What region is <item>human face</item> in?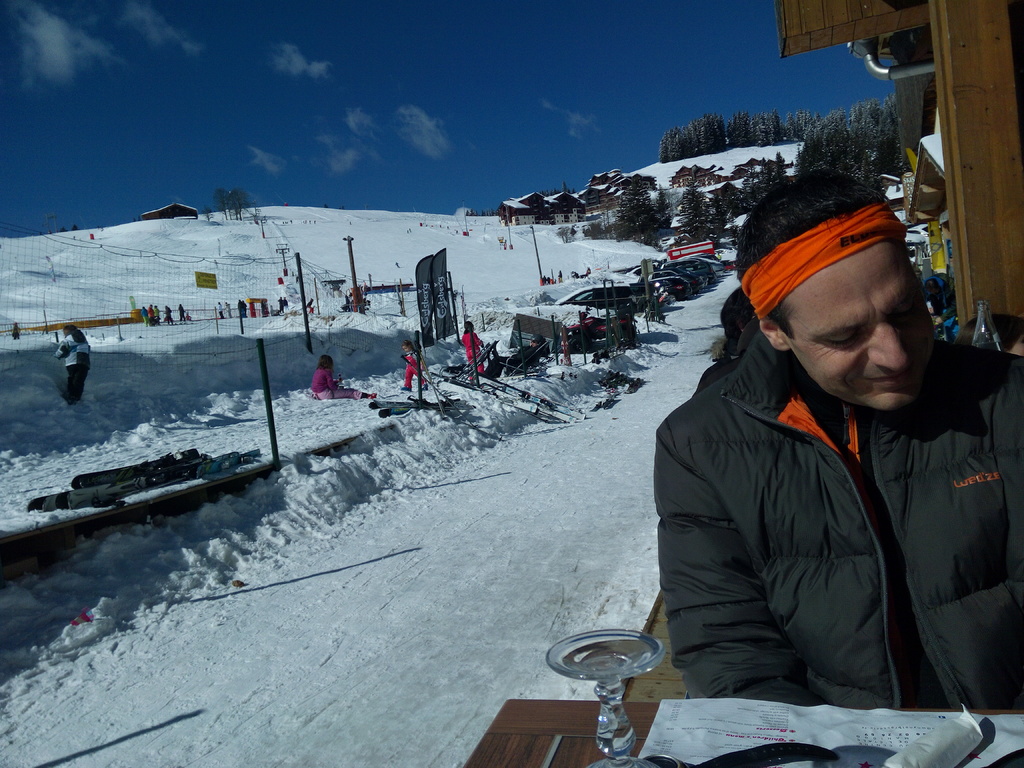
[779, 243, 938, 413].
